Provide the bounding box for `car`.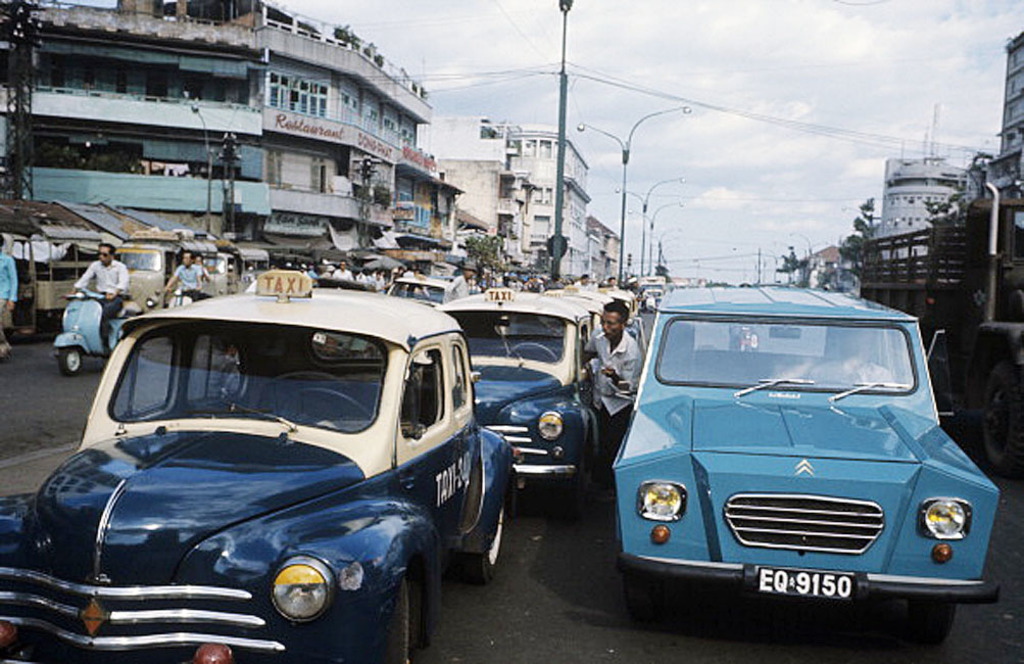
(595, 289, 1002, 645).
